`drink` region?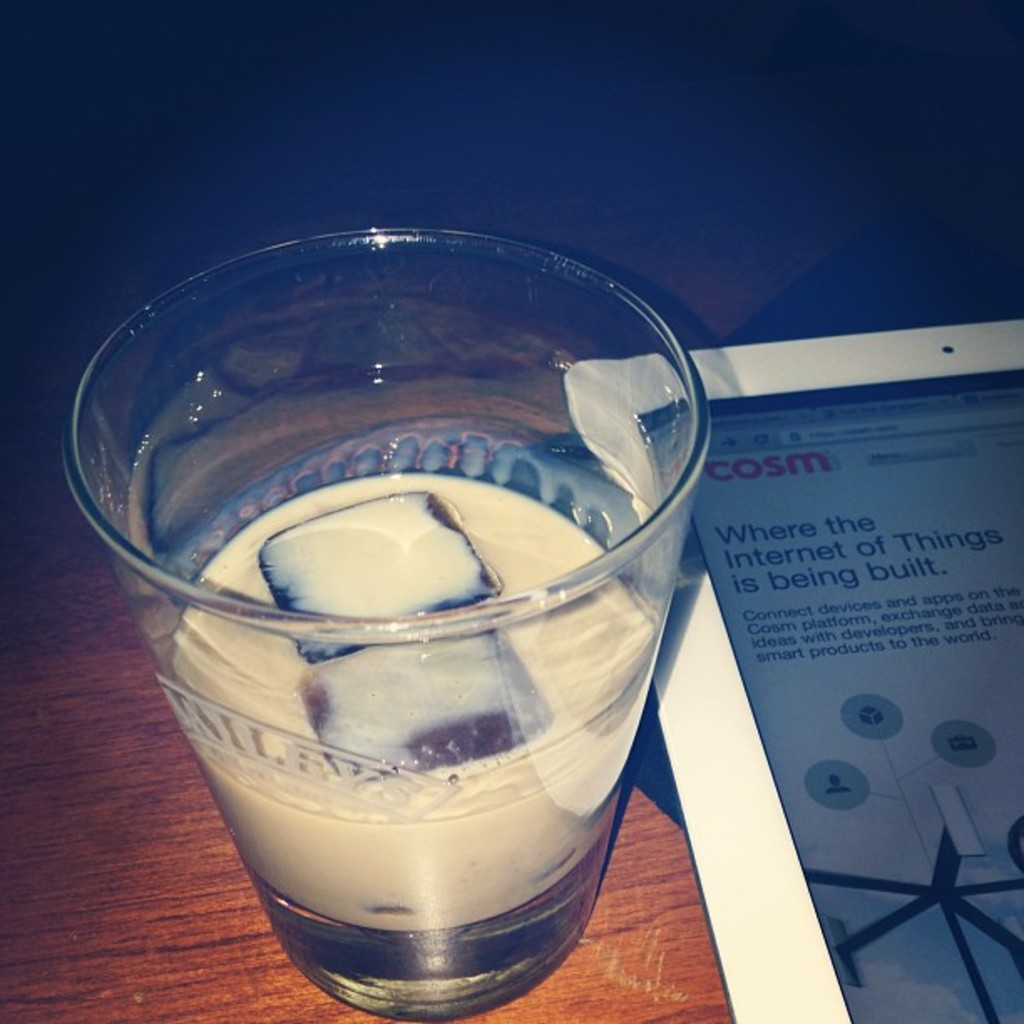
select_region(171, 463, 659, 1006)
